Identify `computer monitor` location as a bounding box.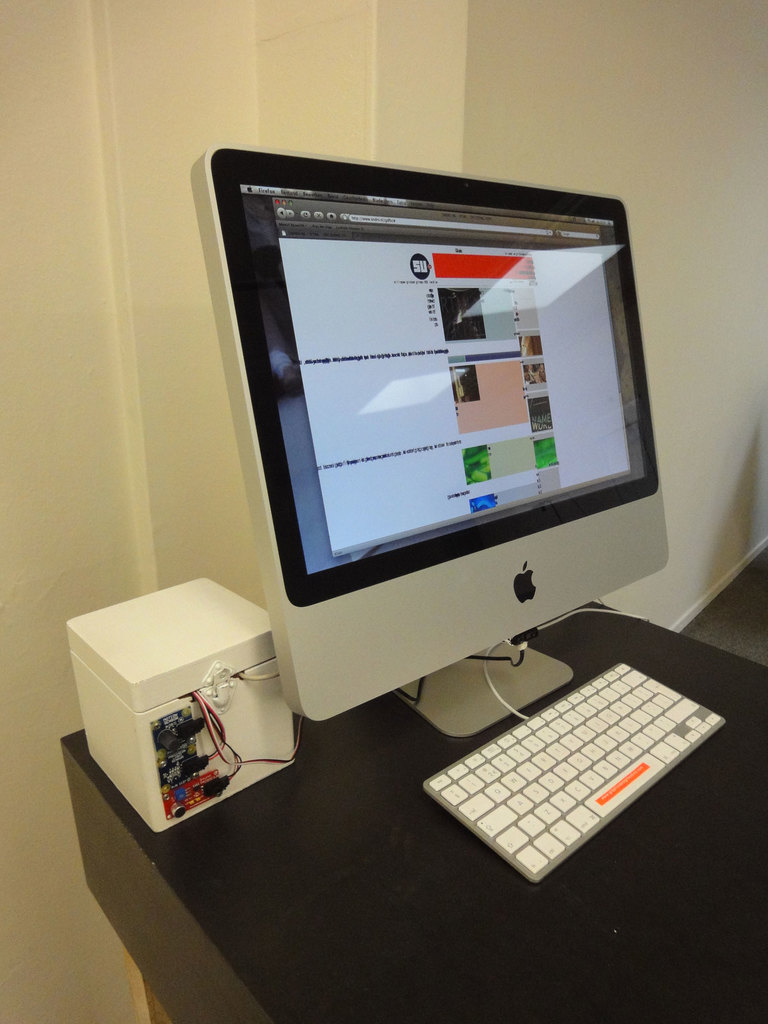
detection(197, 150, 669, 726).
